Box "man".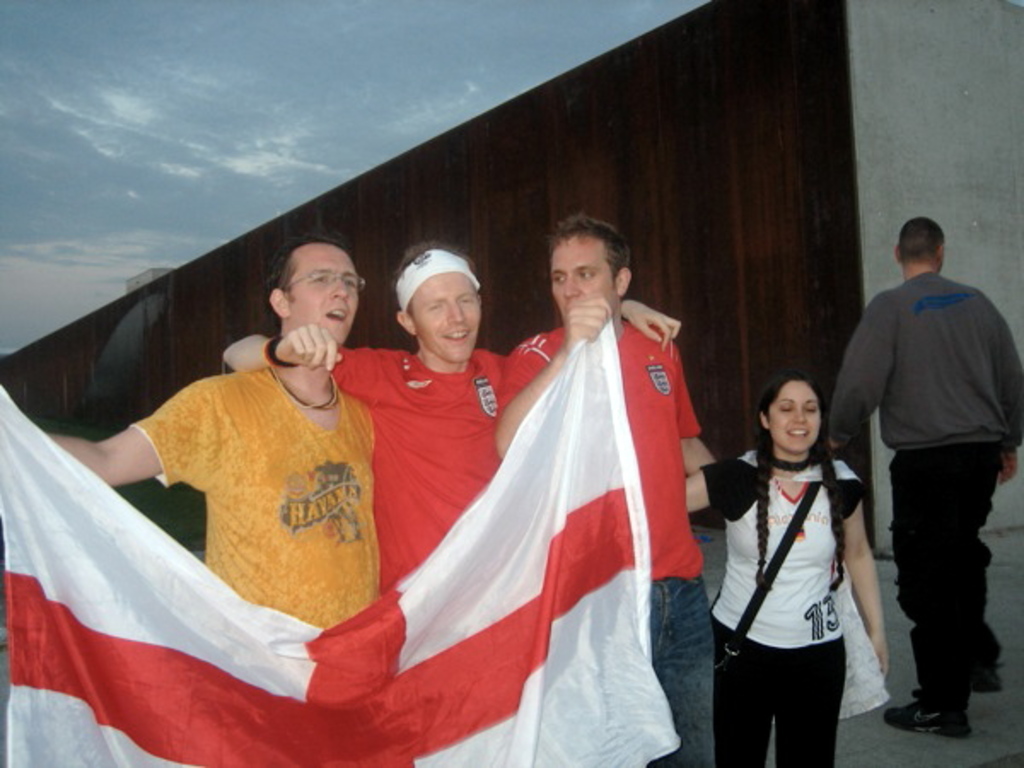
box(495, 218, 715, 681).
